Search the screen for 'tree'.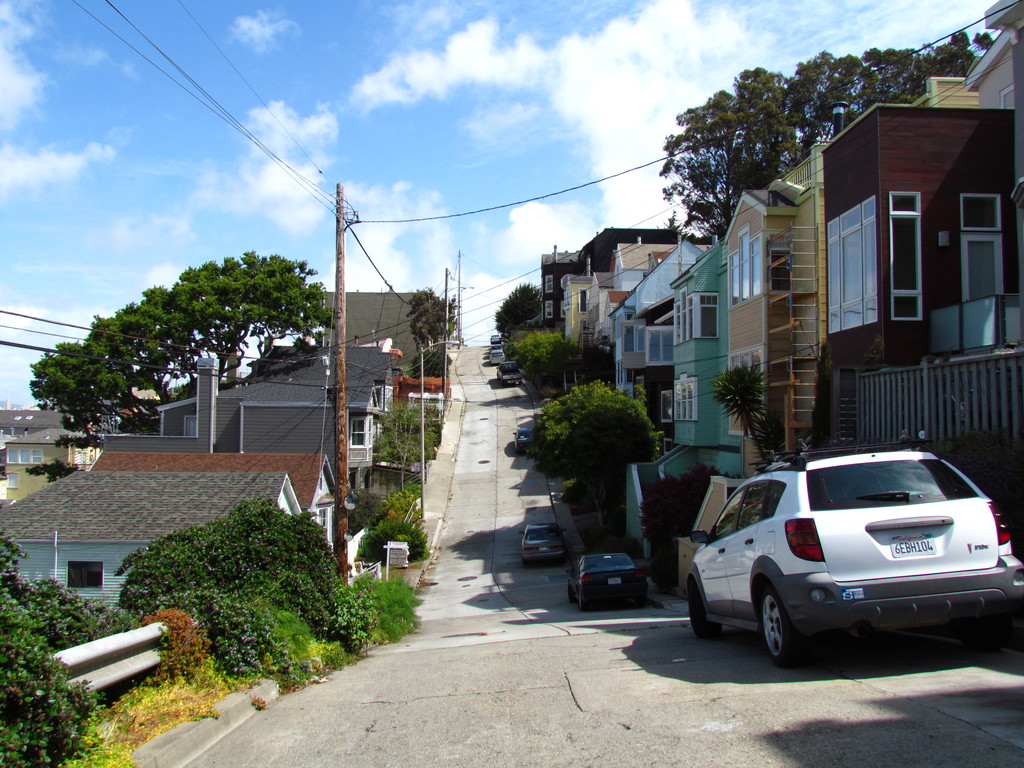
Found at detection(375, 404, 440, 498).
